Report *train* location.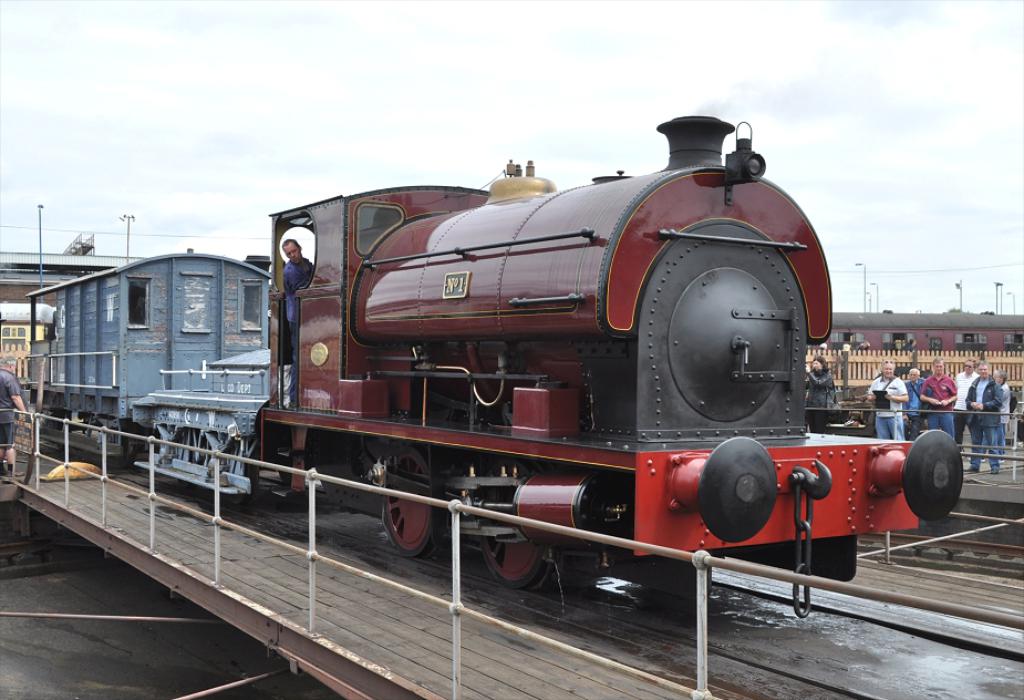
Report: locate(13, 109, 959, 618).
